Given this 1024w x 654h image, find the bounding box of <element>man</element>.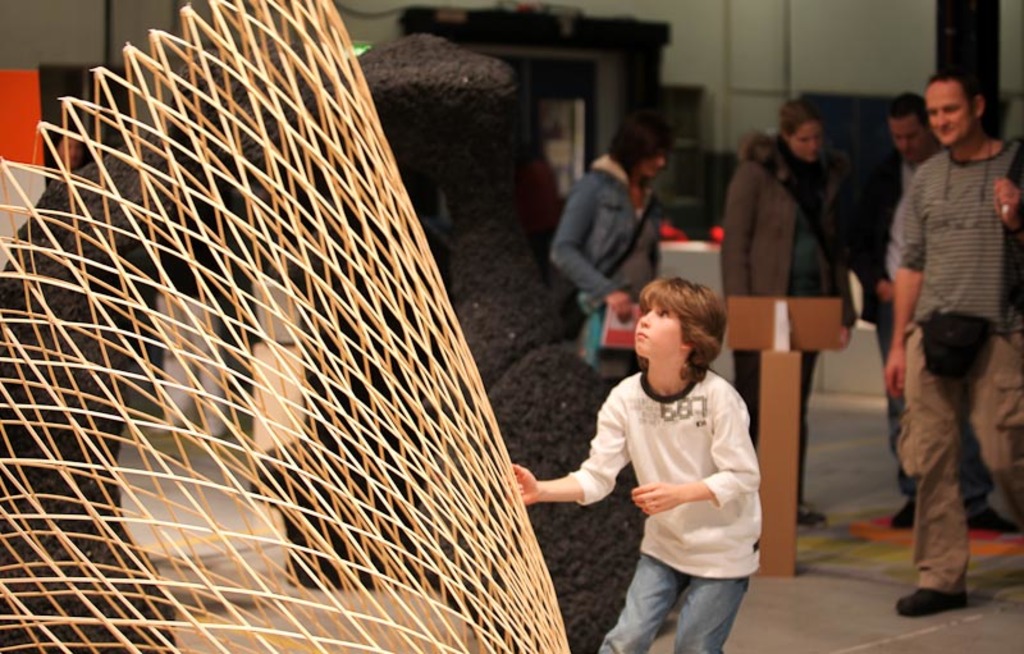
detection(864, 86, 1023, 536).
